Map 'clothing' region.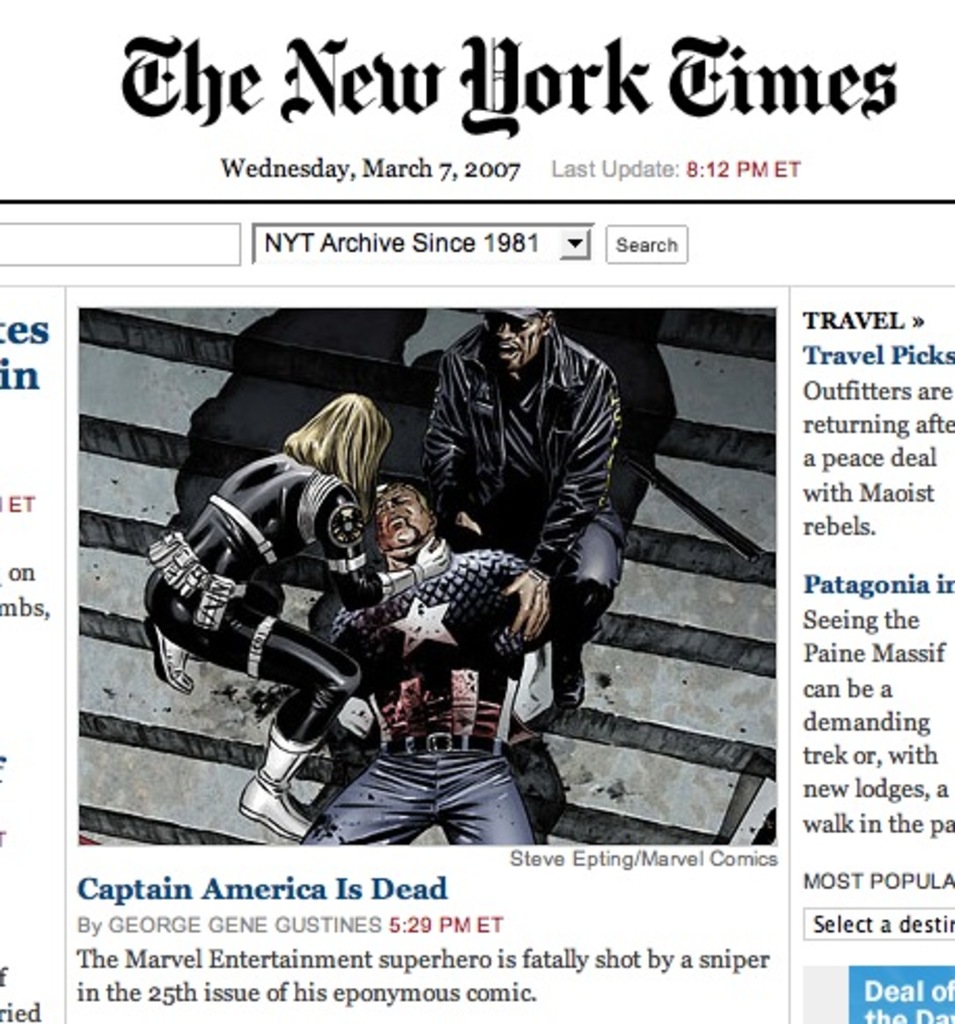
Mapped to x1=144 y1=439 x2=391 y2=749.
